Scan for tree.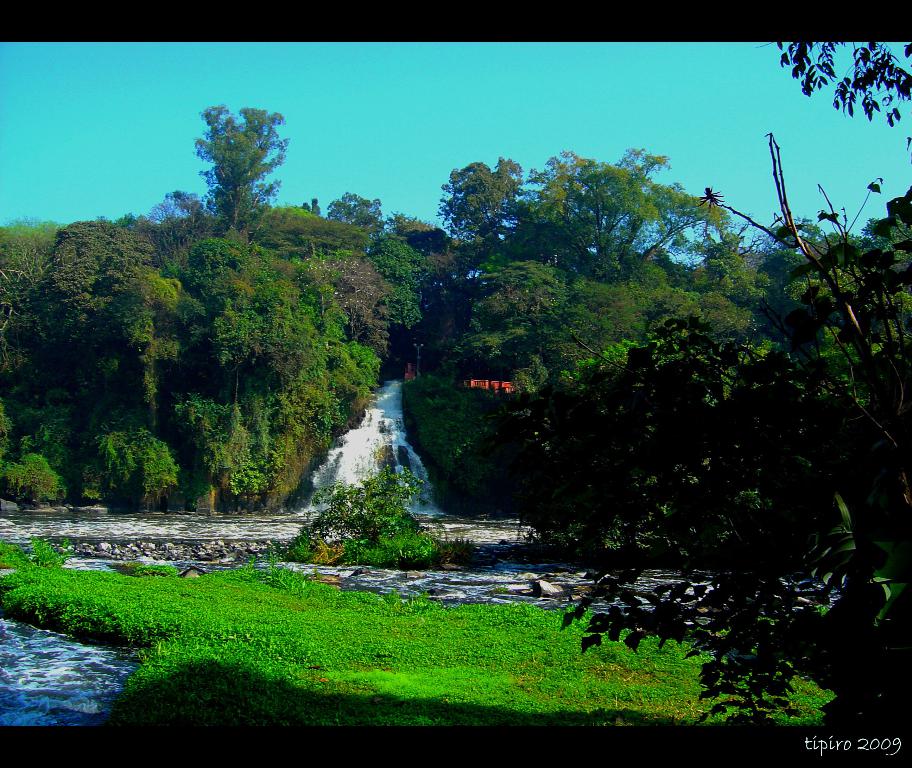
Scan result: [left=564, top=270, right=699, bottom=454].
